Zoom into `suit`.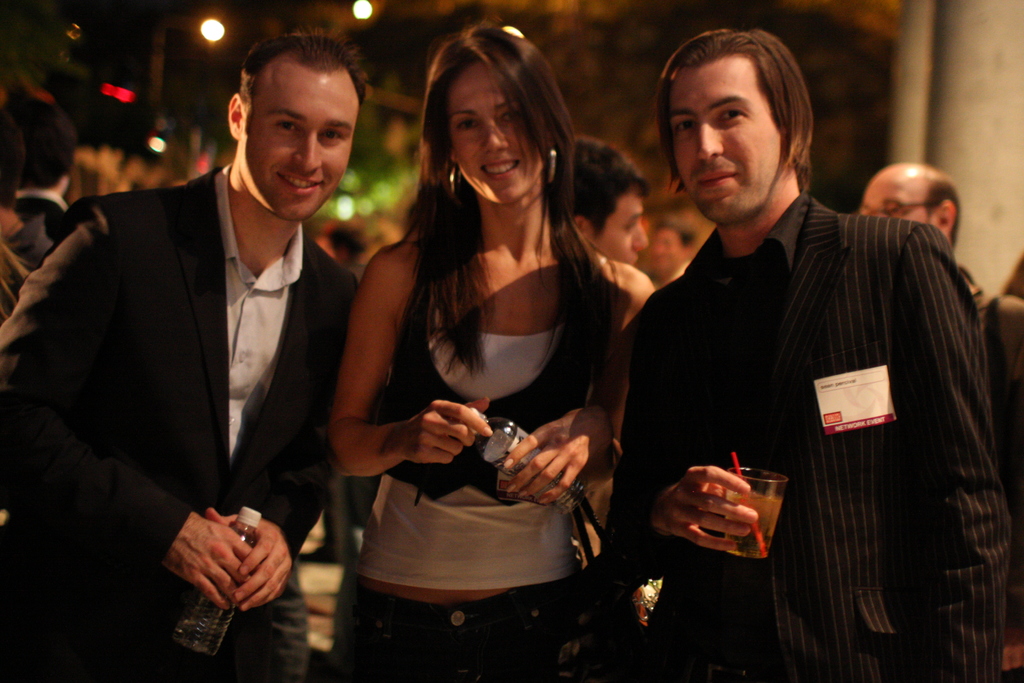
Zoom target: [left=36, top=65, right=360, bottom=655].
